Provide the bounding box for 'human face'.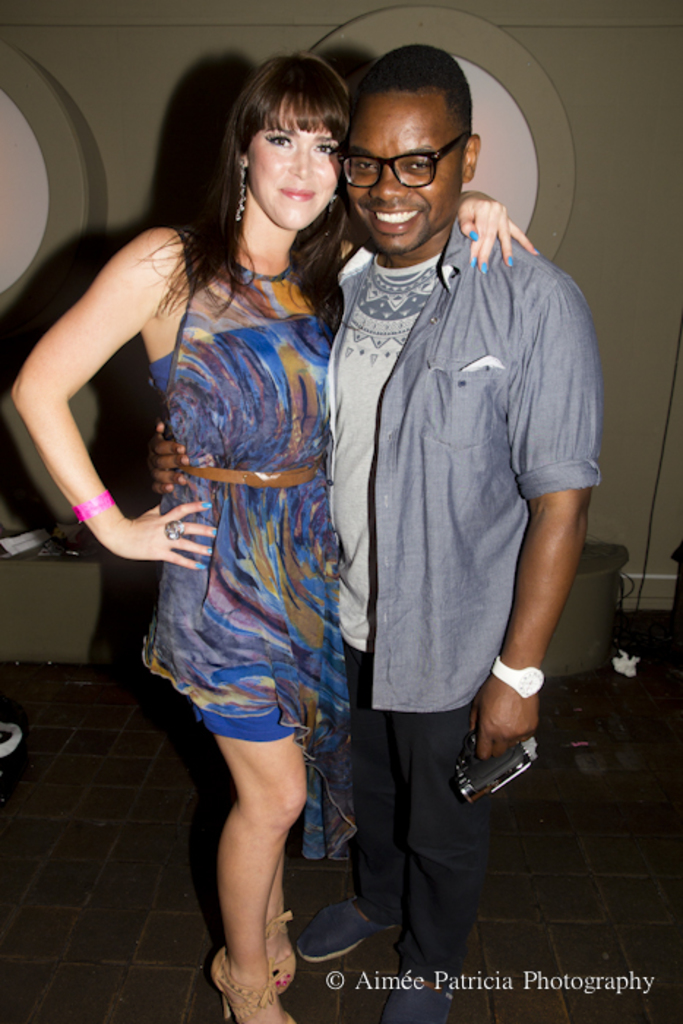
BBox(344, 88, 464, 253).
